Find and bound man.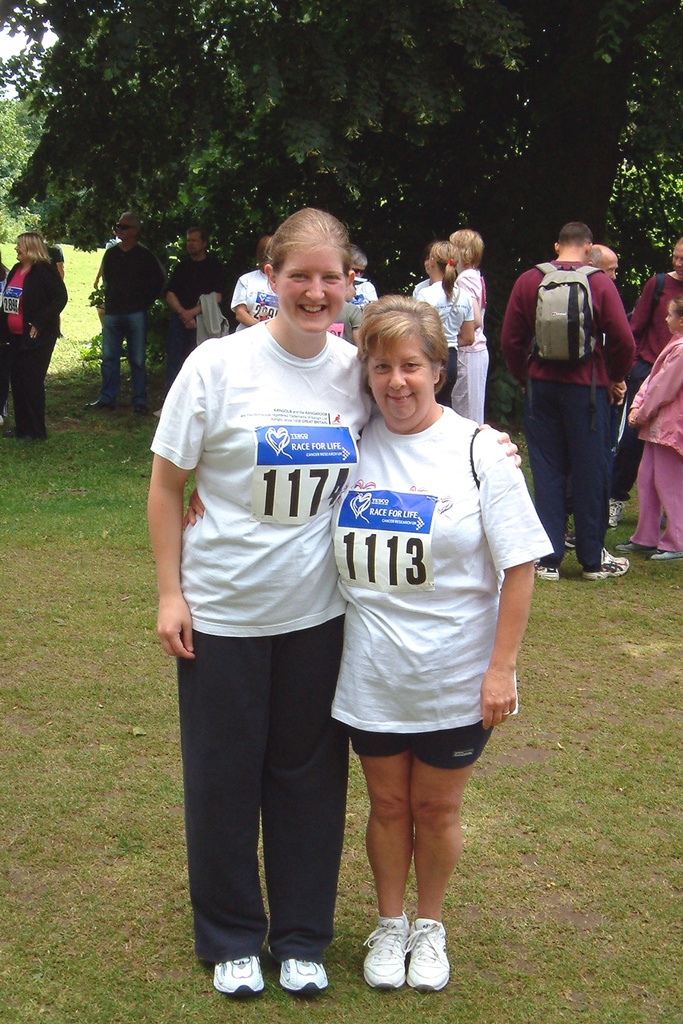
Bound: bbox=(607, 239, 682, 527).
